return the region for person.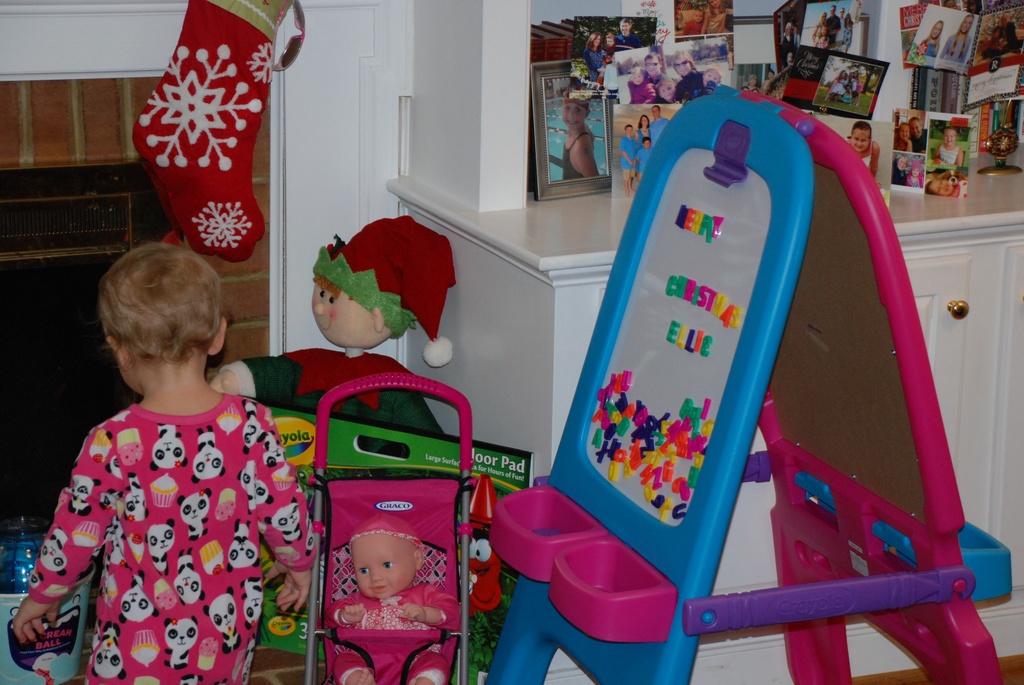
[x1=941, y1=10, x2=974, y2=63].
